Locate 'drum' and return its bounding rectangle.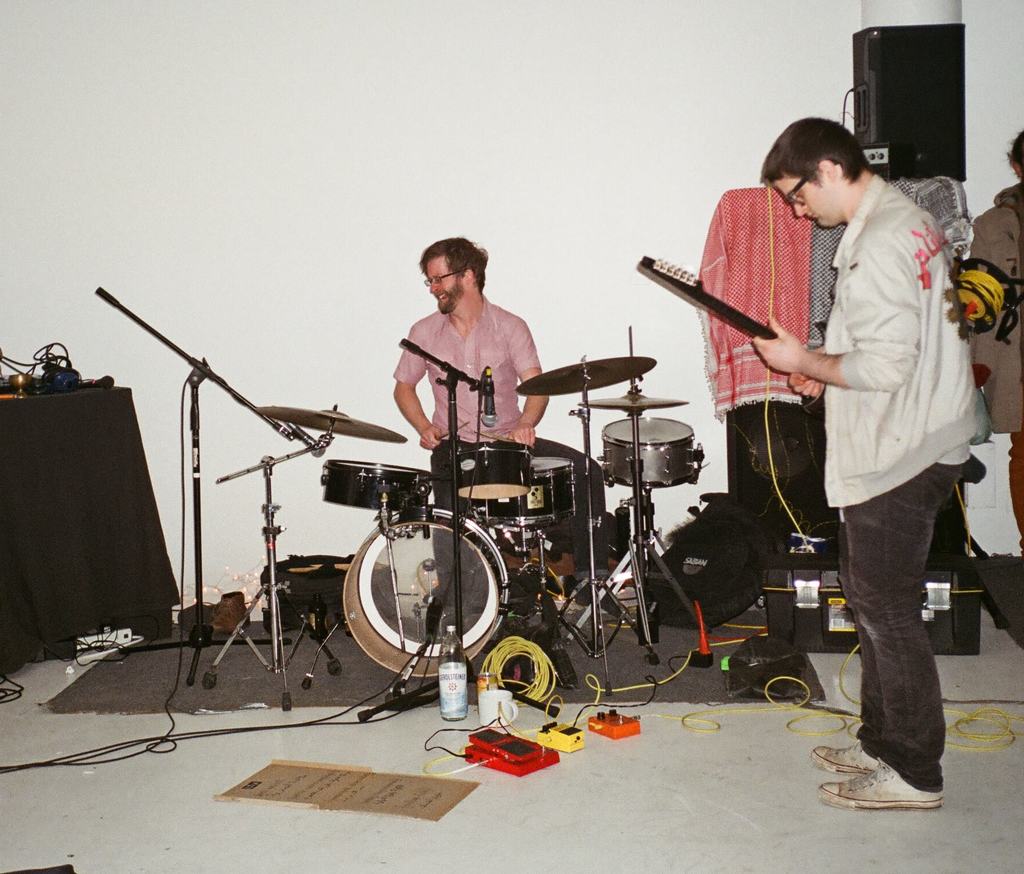
[307, 464, 440, 511].
